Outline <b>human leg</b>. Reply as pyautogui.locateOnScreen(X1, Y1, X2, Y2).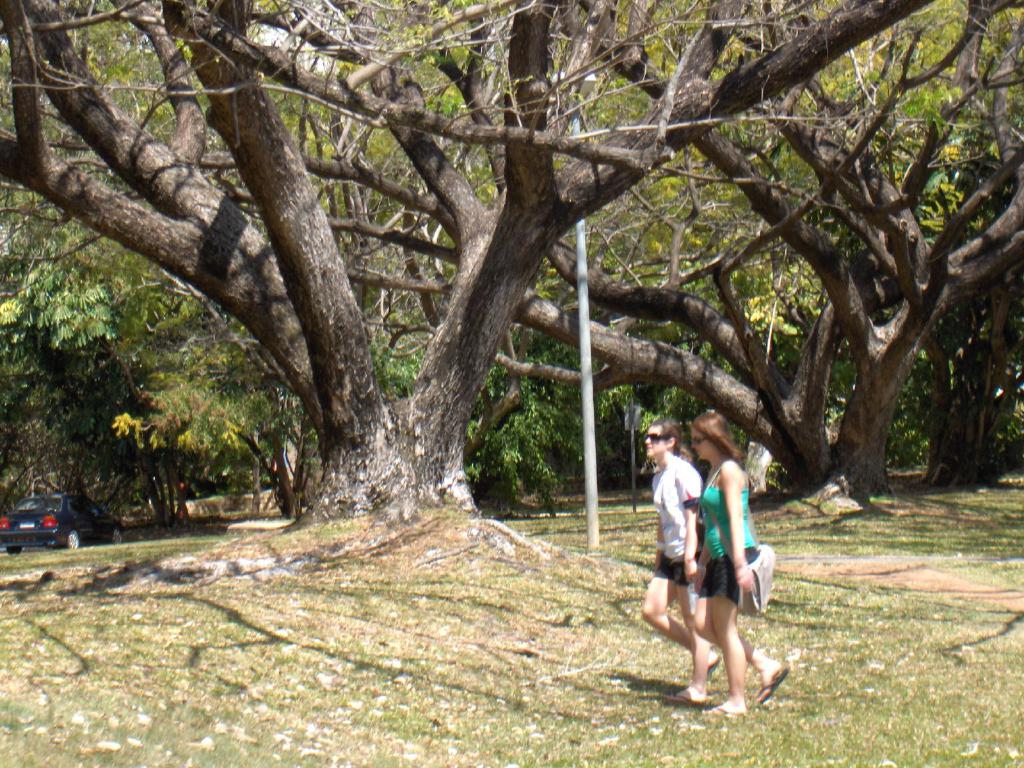
pyautogui.locateOnScreen(689, 552, 784, 705).
